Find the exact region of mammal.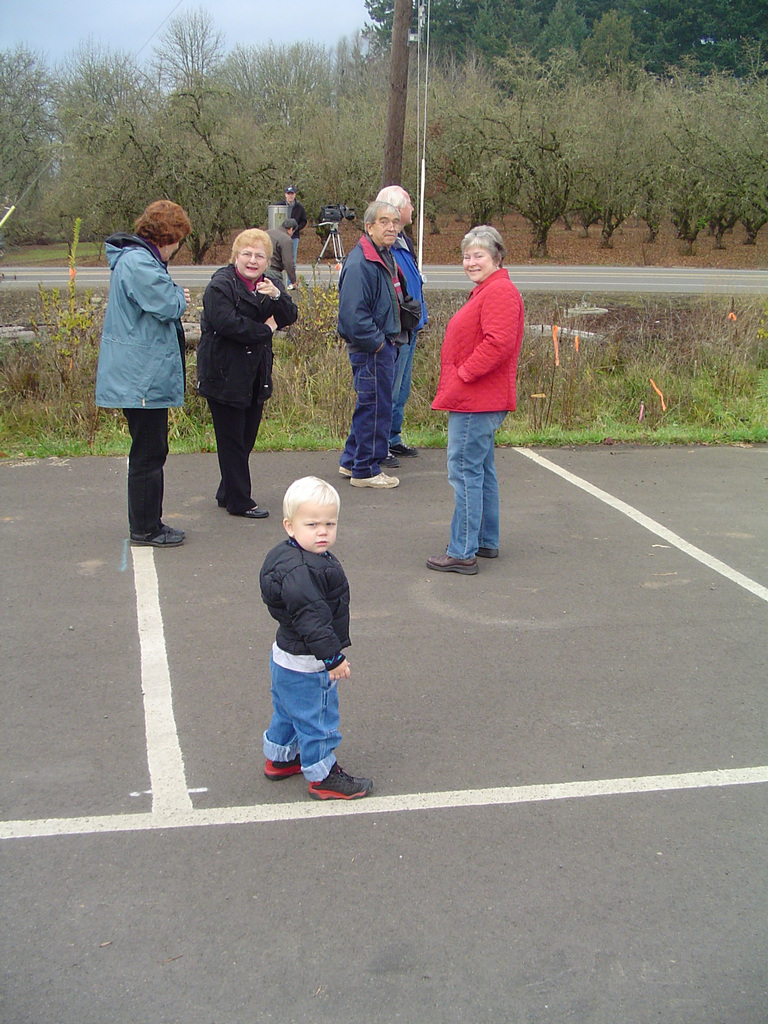
Exact region: bbox=[250, 459, 367, 796].
